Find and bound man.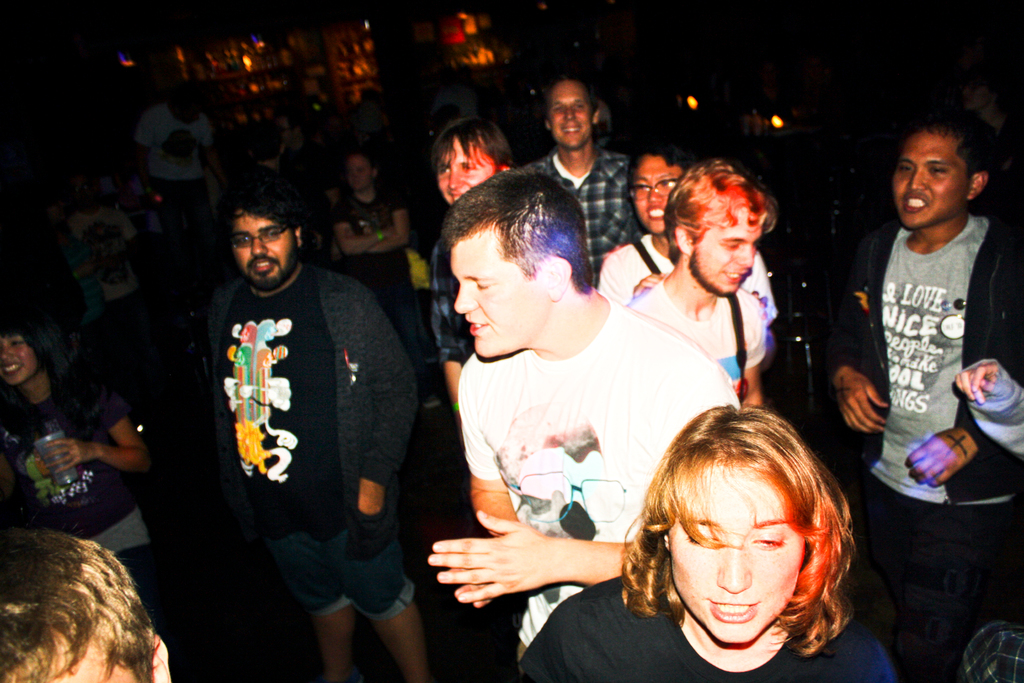
Bound: x1=525, y1=78, x2=646, y2=299.
